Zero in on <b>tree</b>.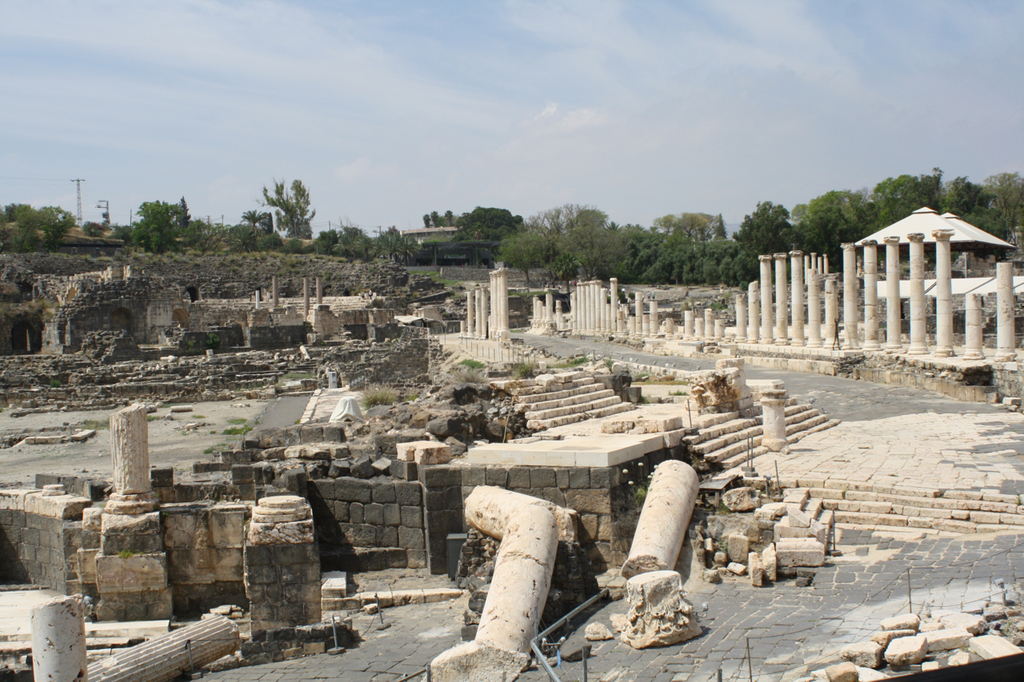
Zeroed in: 330, 229, 378, 262.
